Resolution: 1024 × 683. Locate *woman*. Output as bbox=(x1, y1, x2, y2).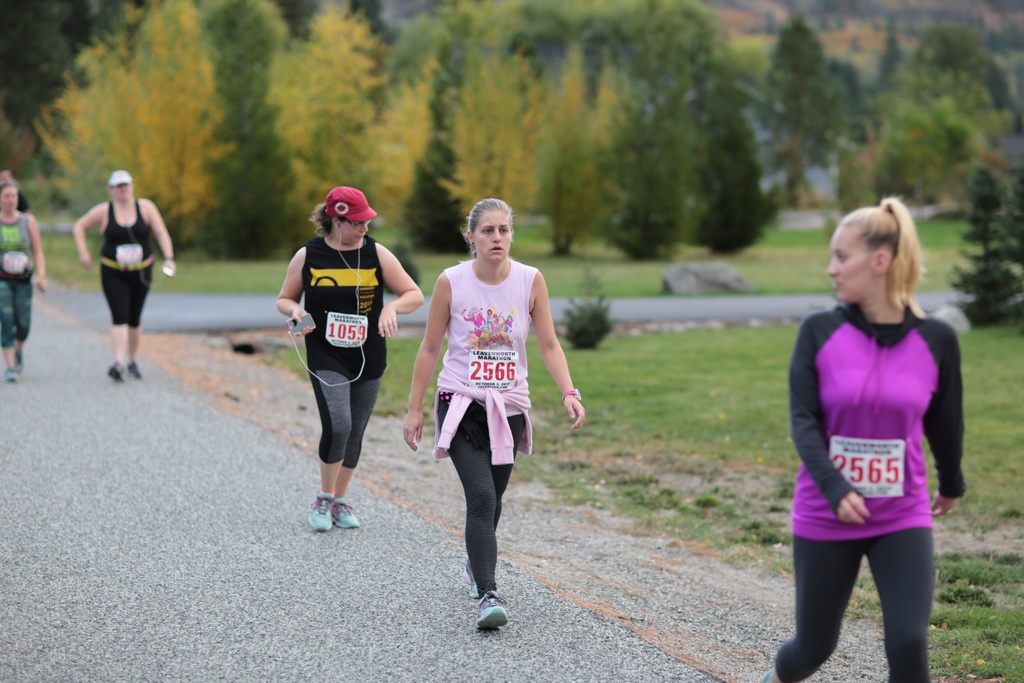
bbox=(0, 180, 44, 375).
